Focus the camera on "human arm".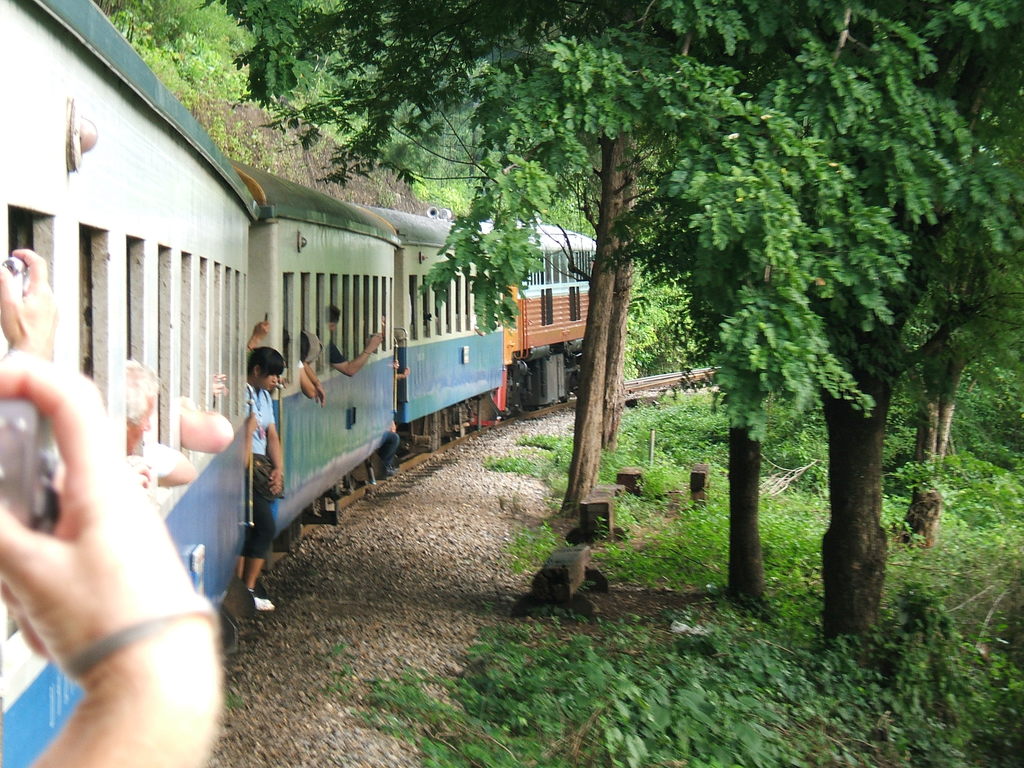
Focus region: 0 248 57 360.
